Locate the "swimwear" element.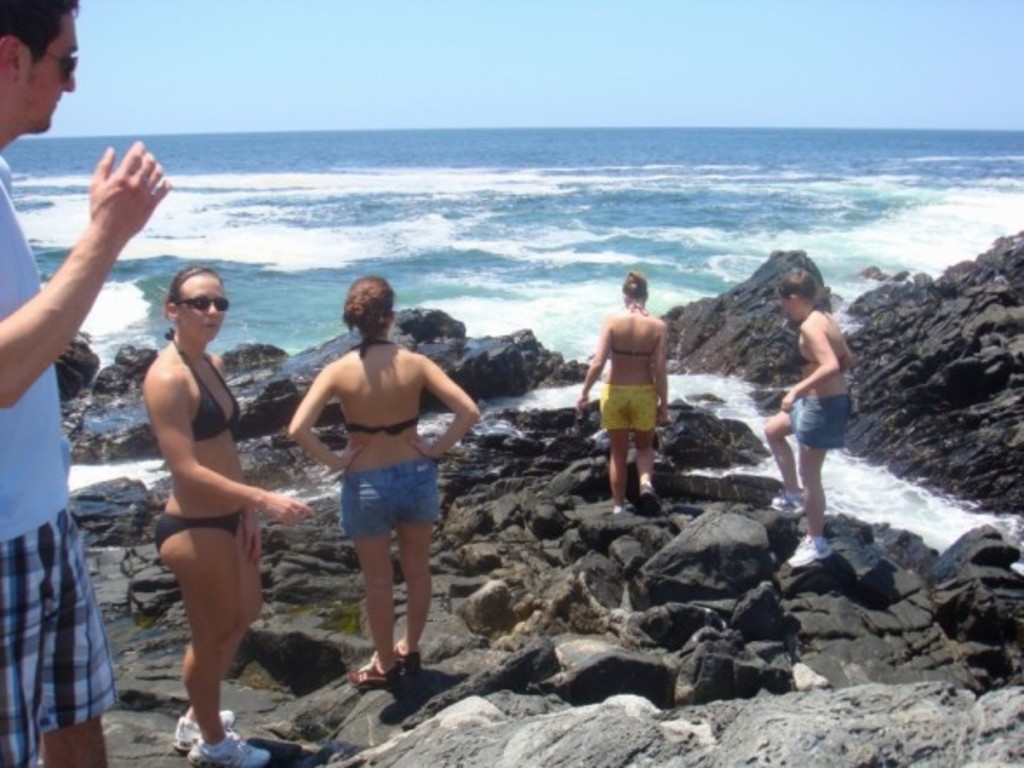
Element bbox: pyautogui.locateOnScreen(169, 327, 243, 441).
